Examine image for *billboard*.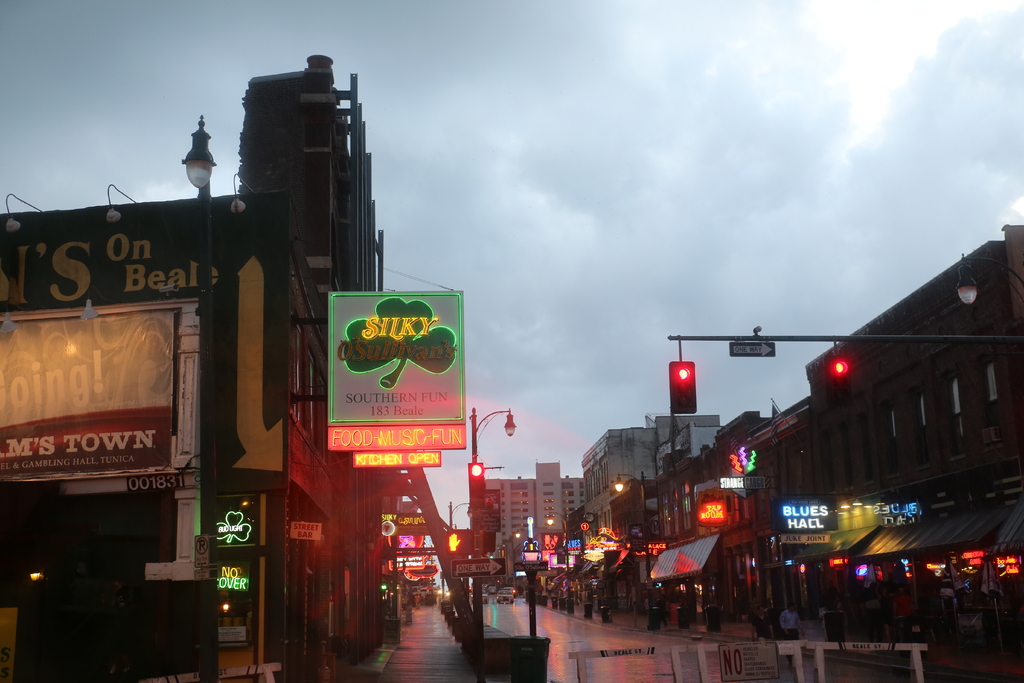
Examination result: [781, 488, 936, 530].
